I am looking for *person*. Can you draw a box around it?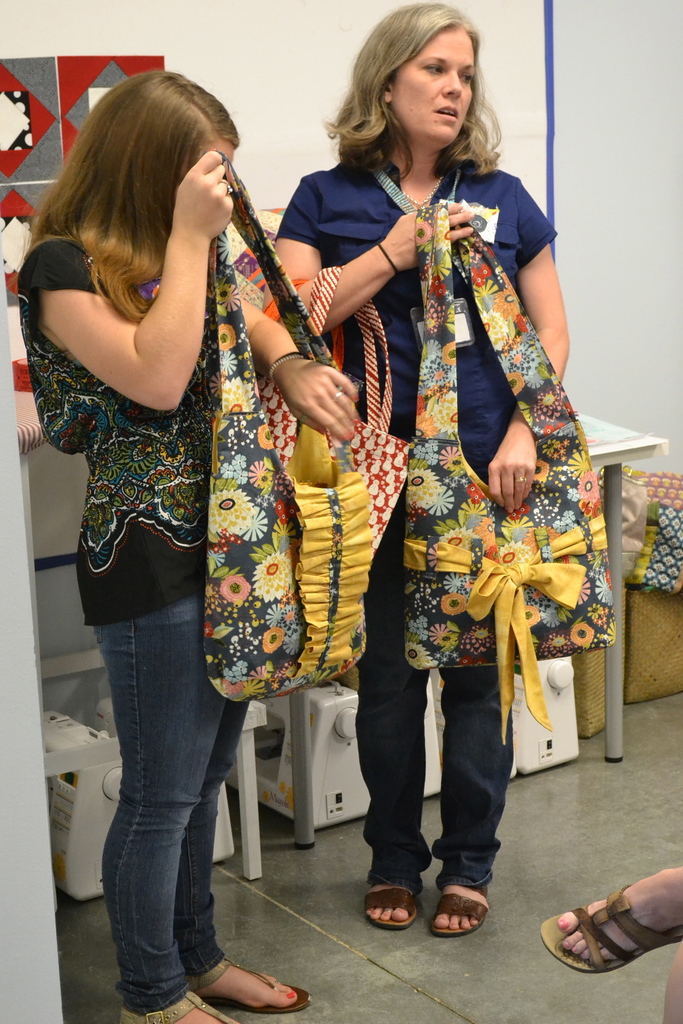
Sure, the bounding box is rect(27, 68, 363, 1023).
